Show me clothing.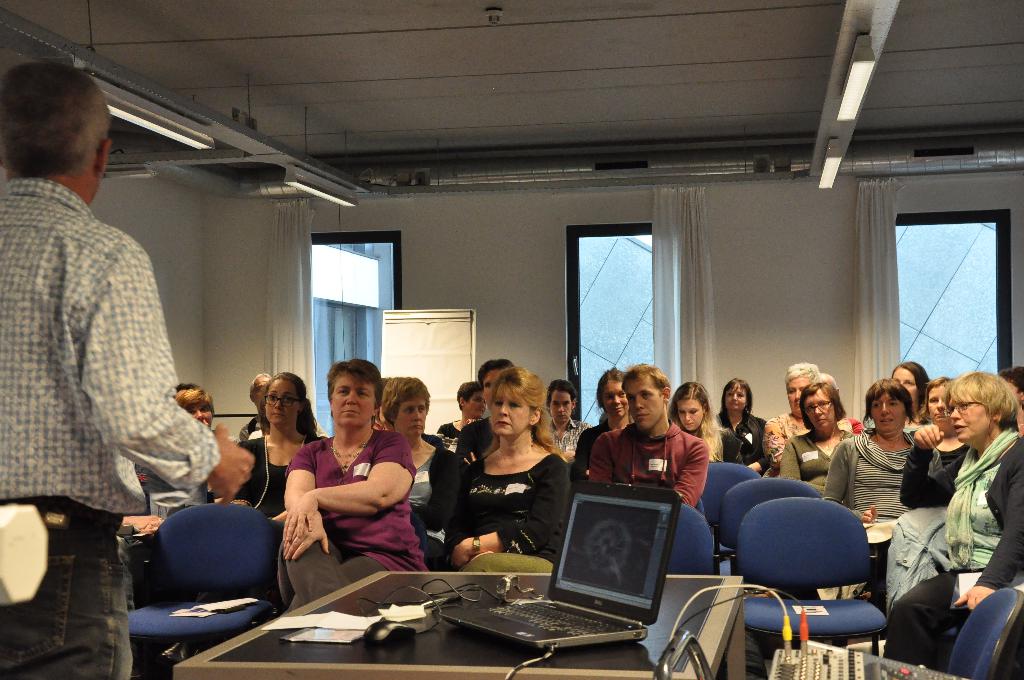
clothing is here: <bbox>828, 423, 946, 523</bbox>.
